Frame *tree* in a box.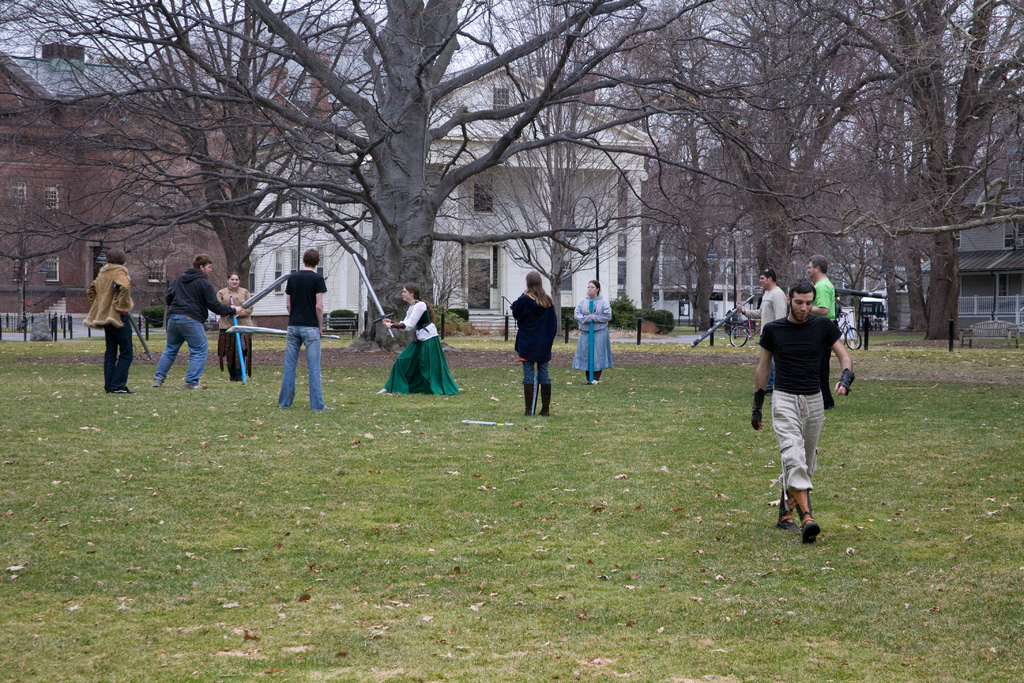
locate(785, 38, 988, 345).
